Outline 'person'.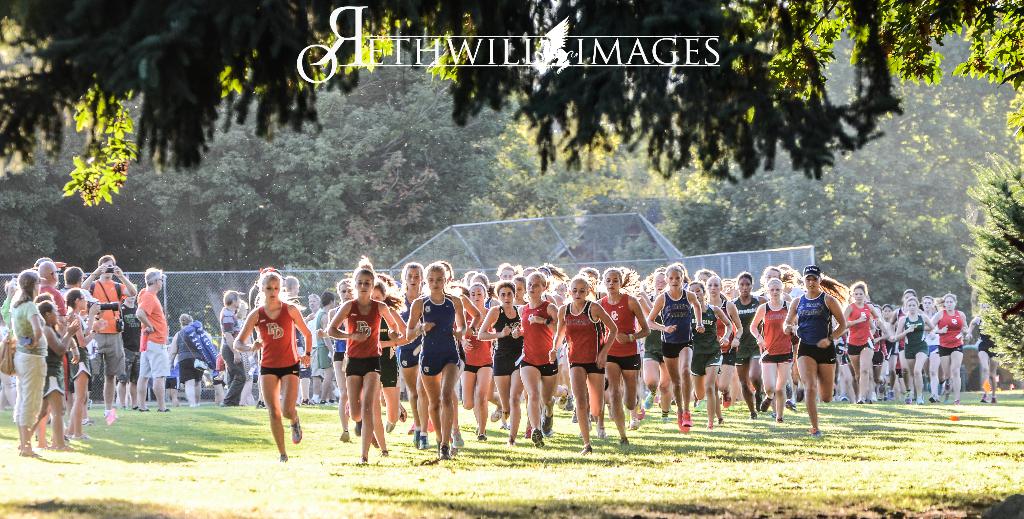
Outline: bbox=(413, 258, 468, 450).
